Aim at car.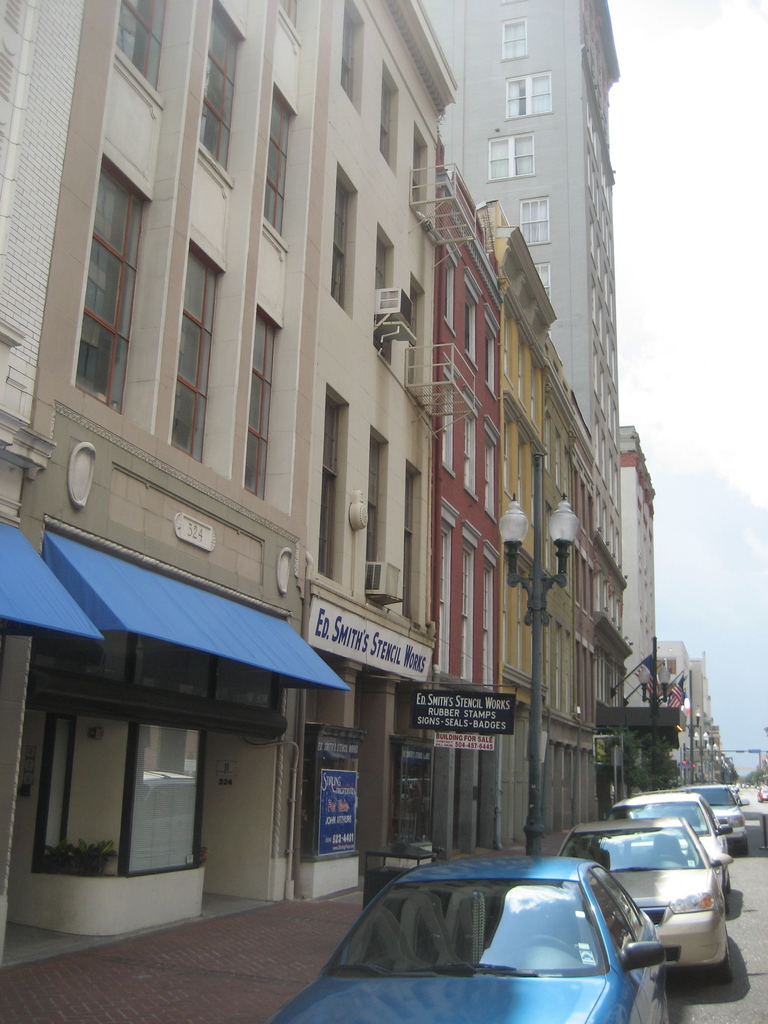
Aimed at [left=305, top=847, right=673, bottom=1021].
